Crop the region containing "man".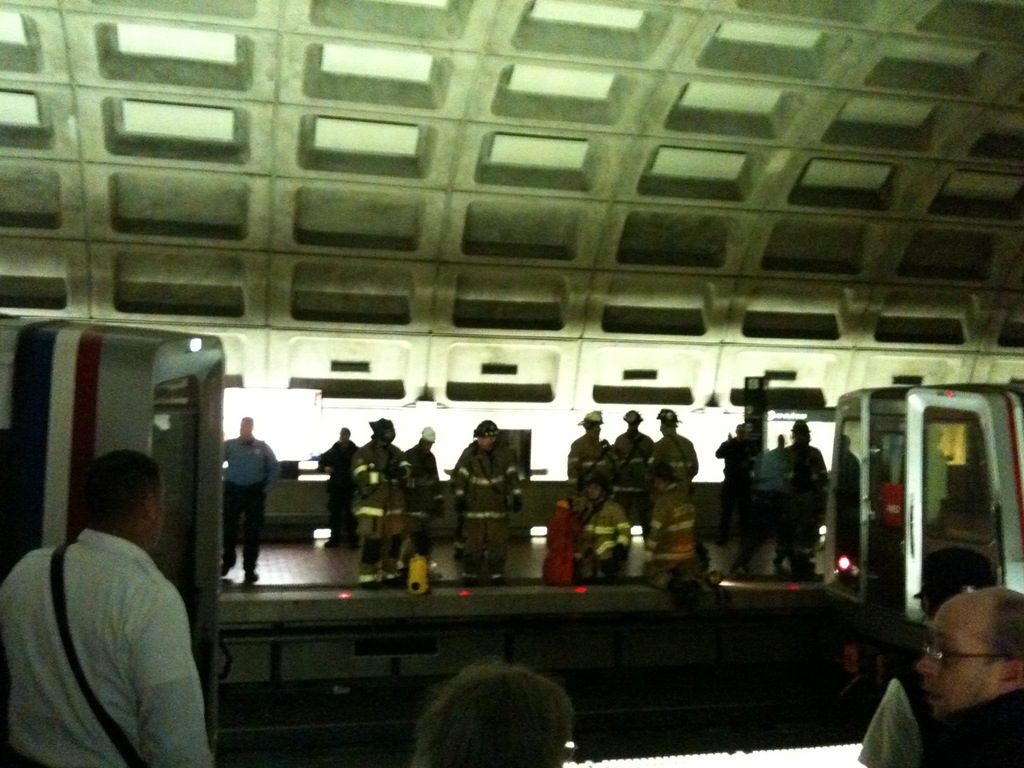
Crop region: pyautogui.locateOnScreen(406, 664, 566, 767).
